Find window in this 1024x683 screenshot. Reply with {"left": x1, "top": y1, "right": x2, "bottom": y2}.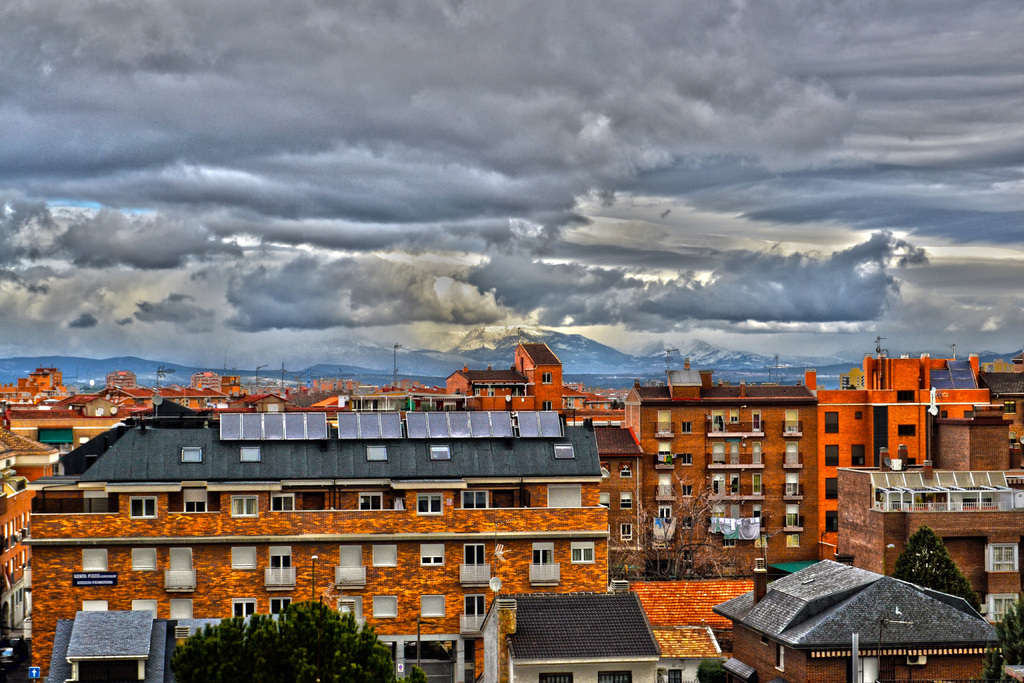
{"left": 1003, "top": 402, "right": 1016, "bottom": 418}.
